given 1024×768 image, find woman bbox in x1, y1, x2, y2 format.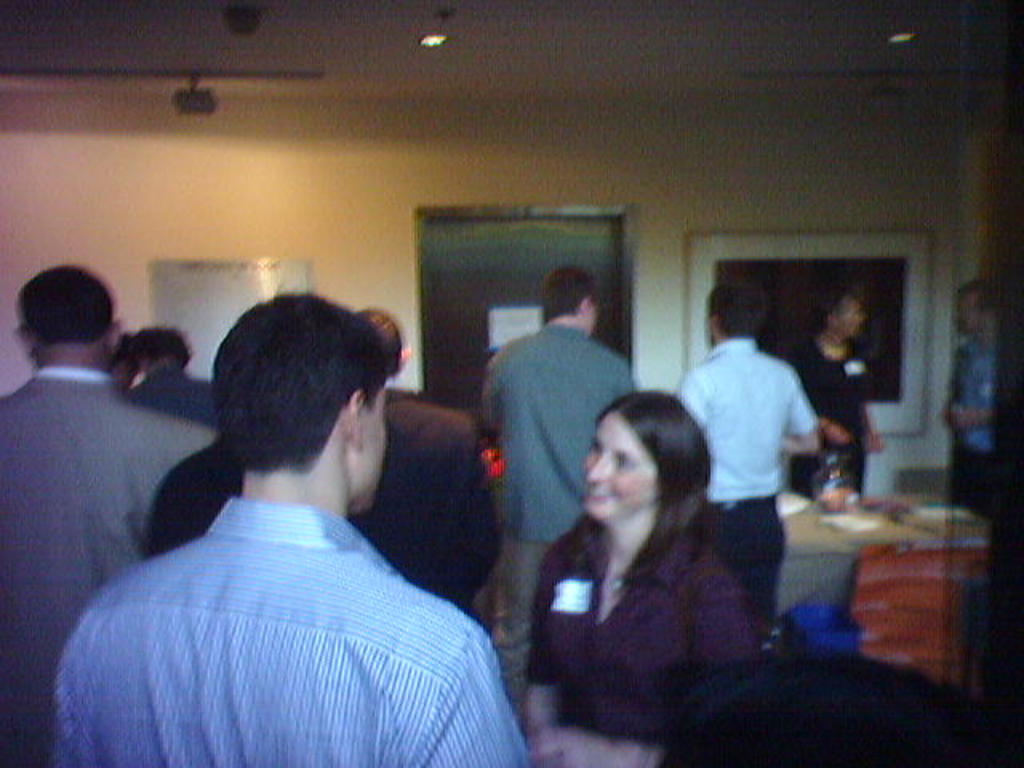
525, 373, 803, 752.
